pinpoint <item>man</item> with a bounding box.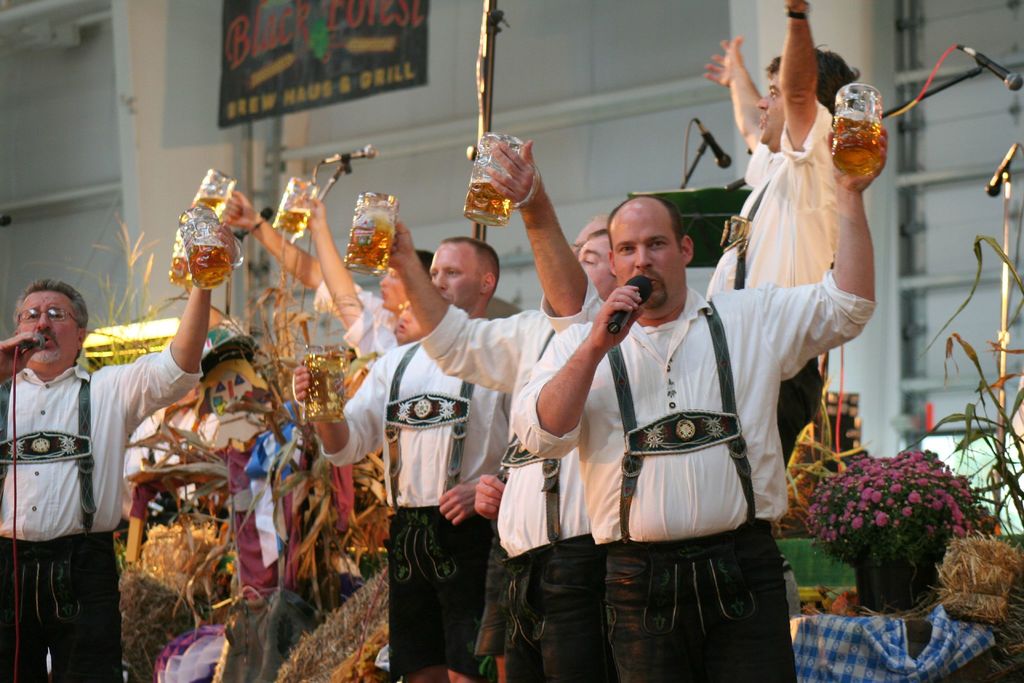
(704, 0, 864, 462).
